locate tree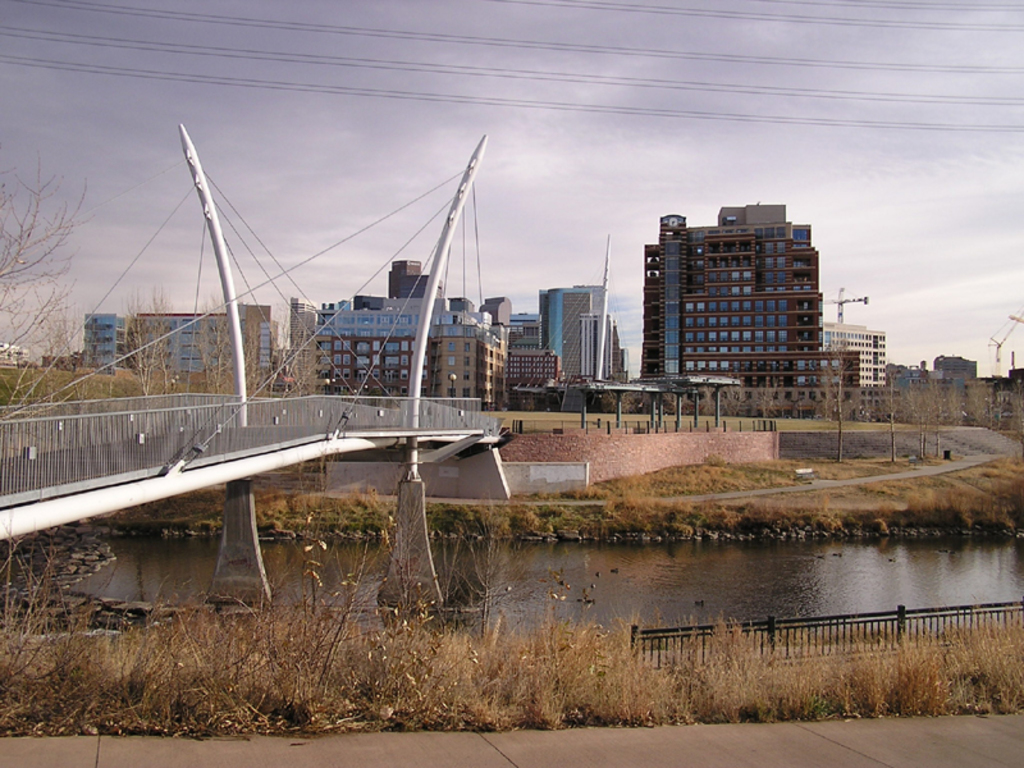
locate(911, 374, 948, 460)
